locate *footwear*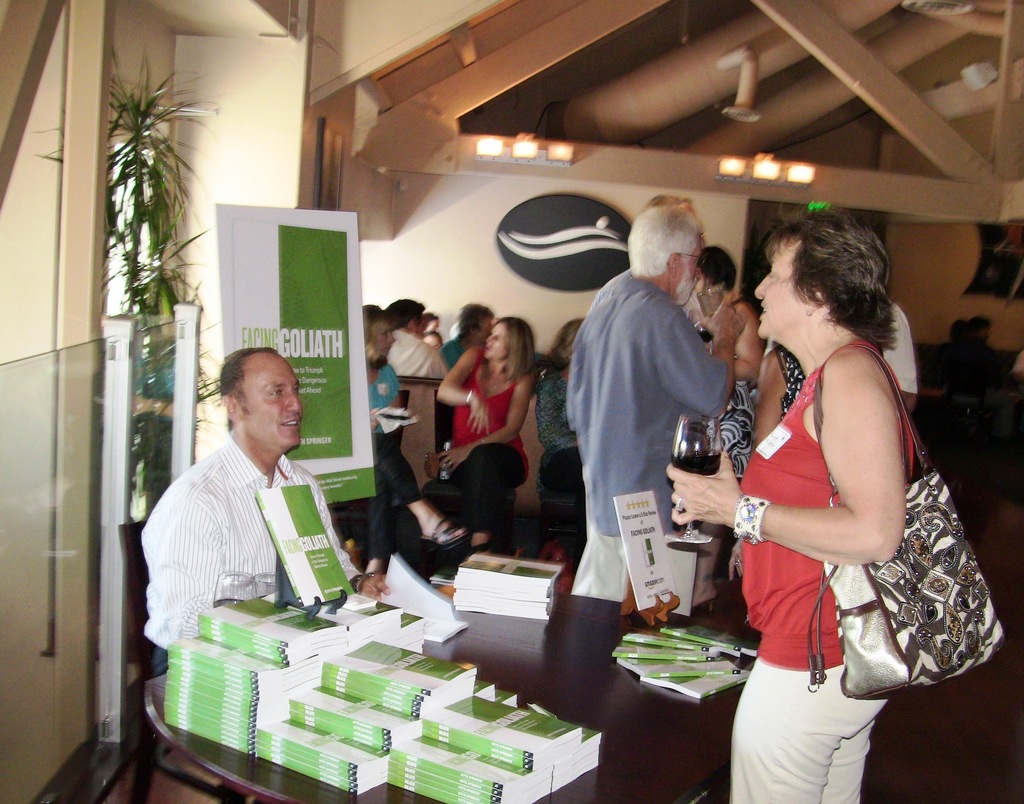
(422, 517, 473, 549)
